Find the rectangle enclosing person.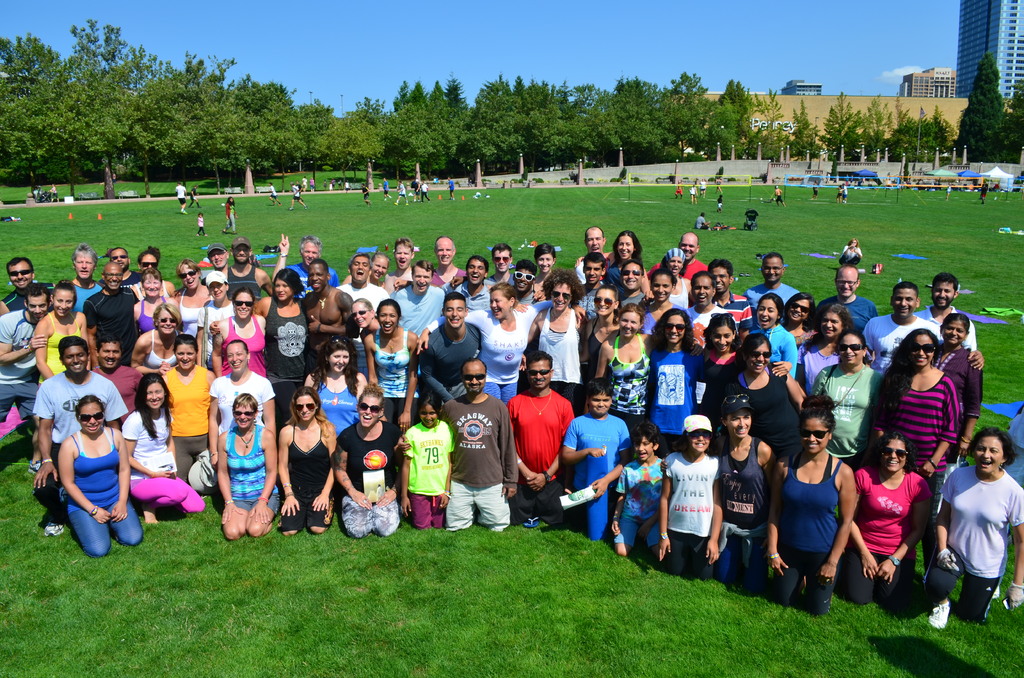
915, 420, 1023, 627.
